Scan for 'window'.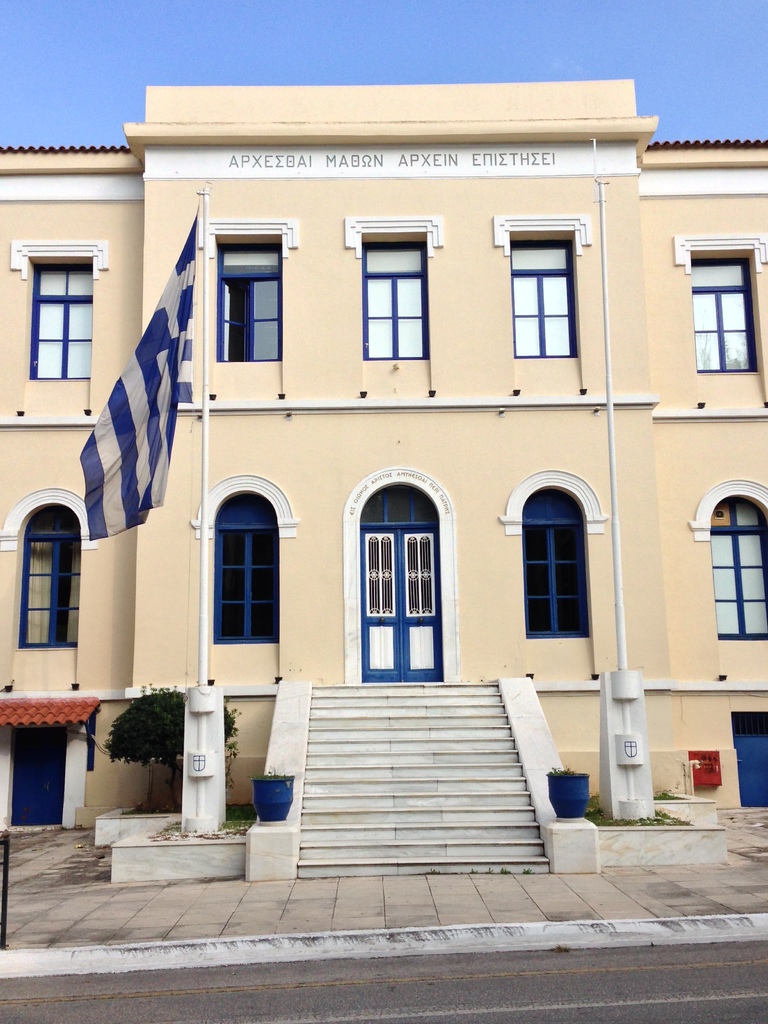
Scan result: box=[14, 241, 103, 383].
